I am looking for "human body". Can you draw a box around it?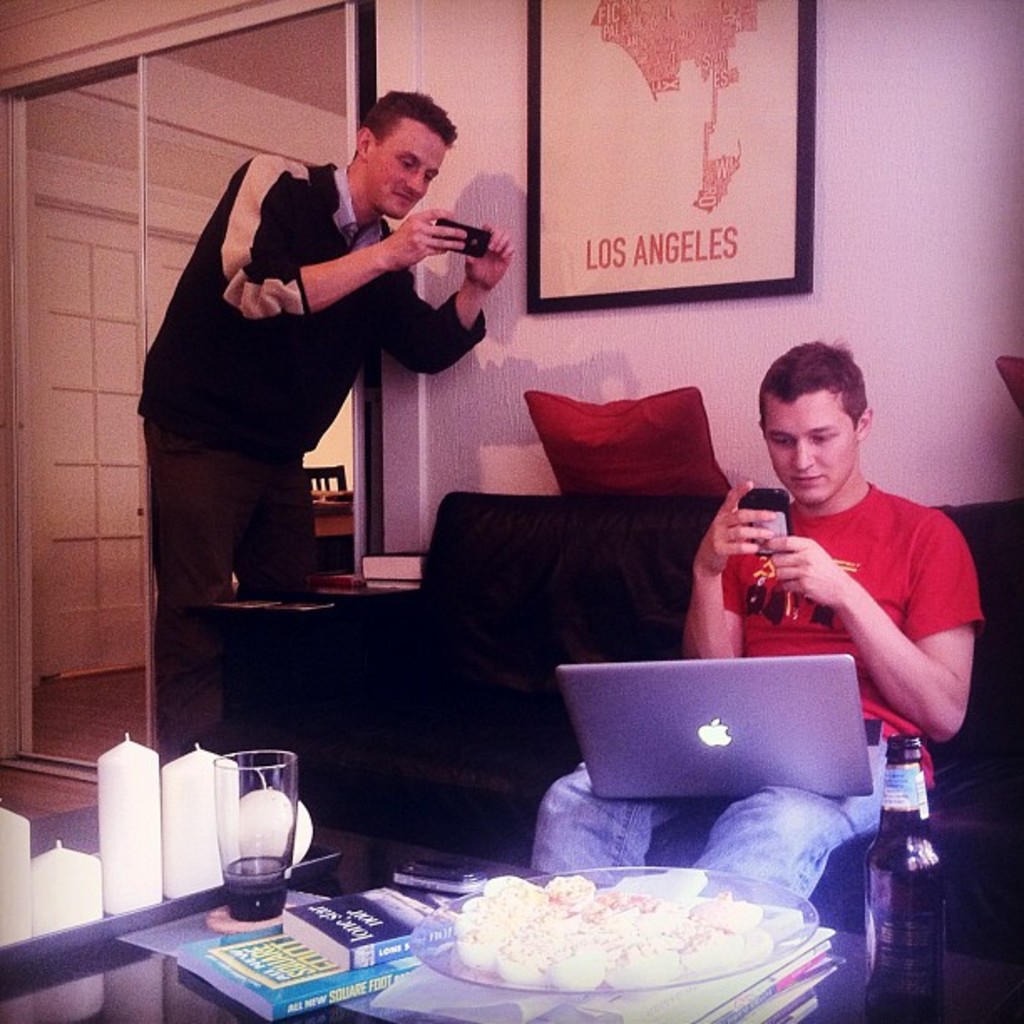
Sure, the bounding box is locate(517, 490, 994, 914).
